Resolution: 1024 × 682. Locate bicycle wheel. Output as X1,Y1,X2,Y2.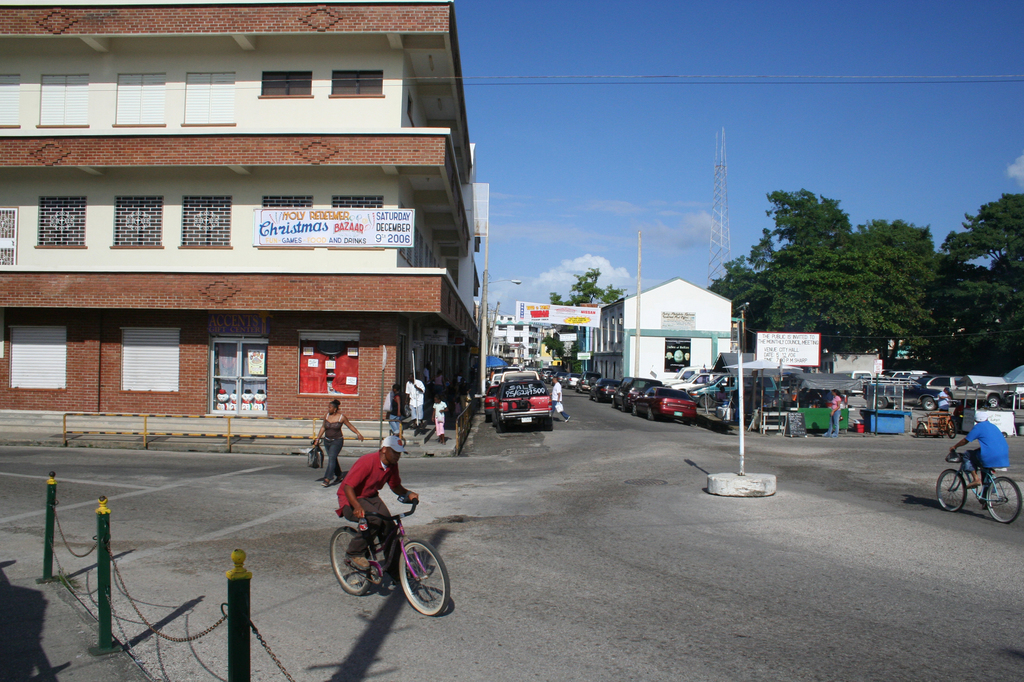
984,476,1023,527.
